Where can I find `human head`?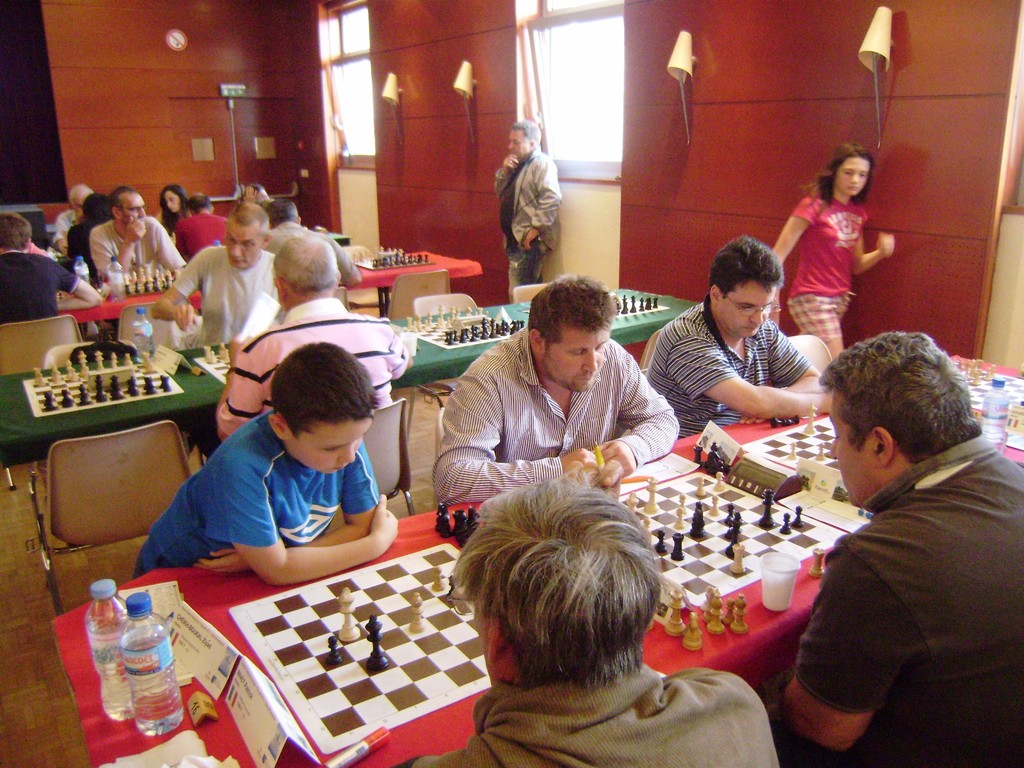
You can find it at {"left": 69, "top": 184, "right": 90, "bottom": 216}.
